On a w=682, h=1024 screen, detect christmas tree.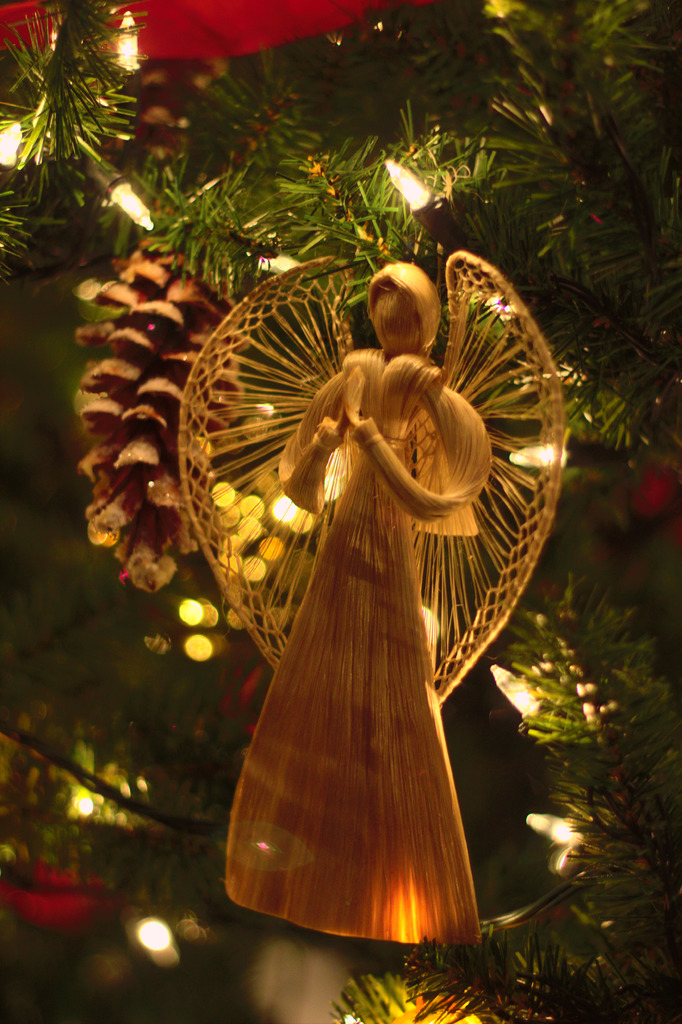
locate(0, 0, 681, 1023).
